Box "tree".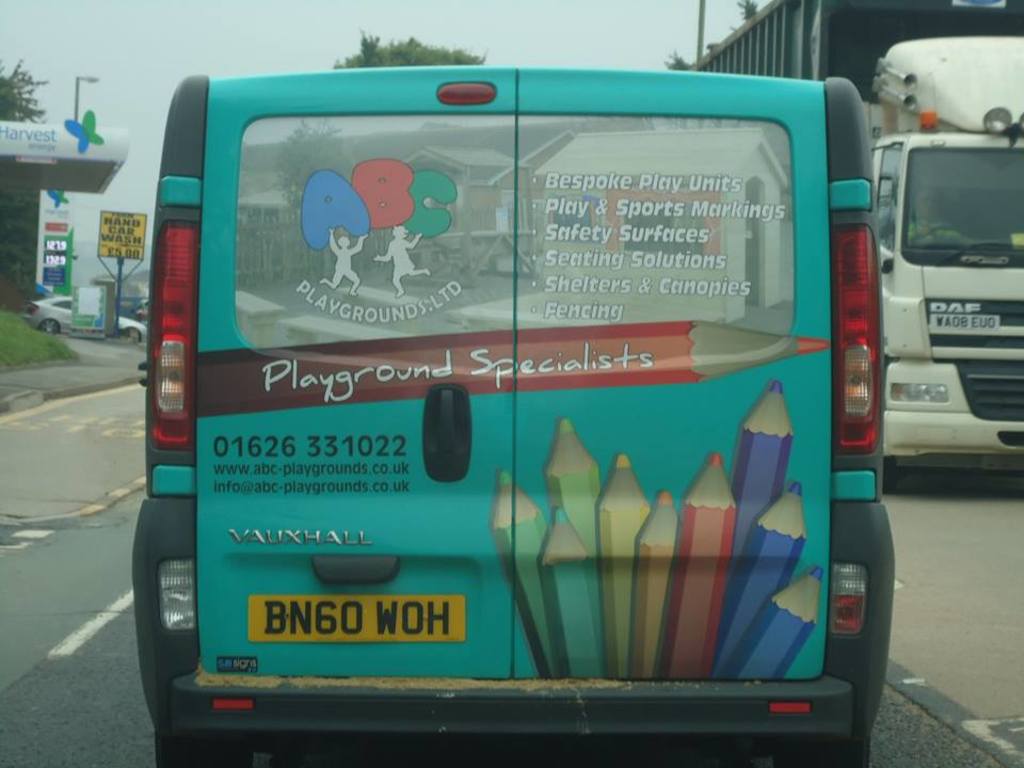
<region>655, 48, 688, 71</region>.
